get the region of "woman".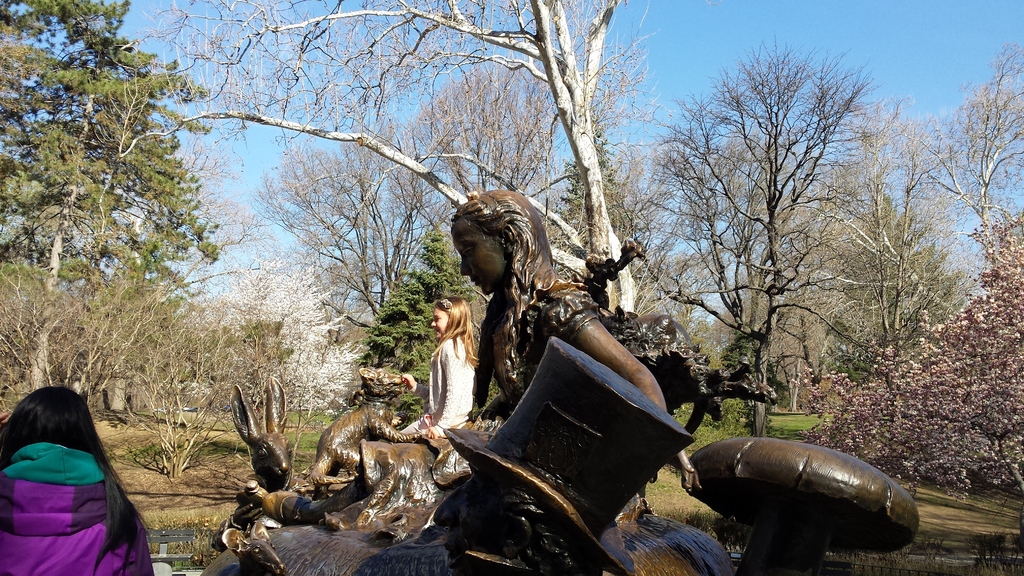
BBox(434, 180, 682, 479).
